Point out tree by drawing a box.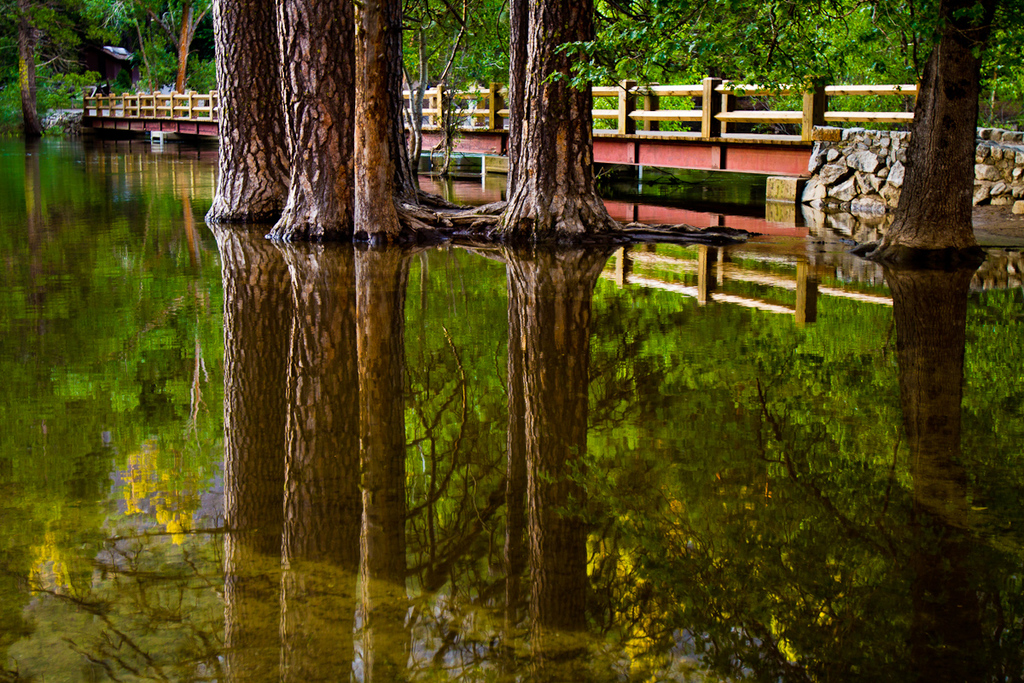
<bbox>487, 3, 540, 227</bbox>.
